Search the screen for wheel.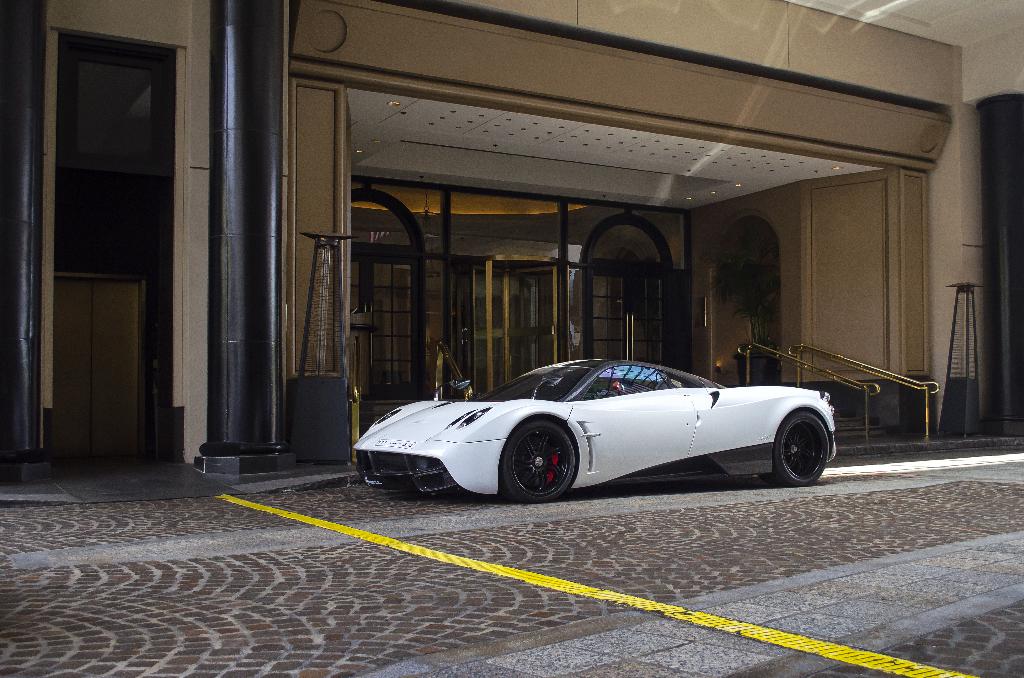
Found at region(495, 430, 582, 501).
